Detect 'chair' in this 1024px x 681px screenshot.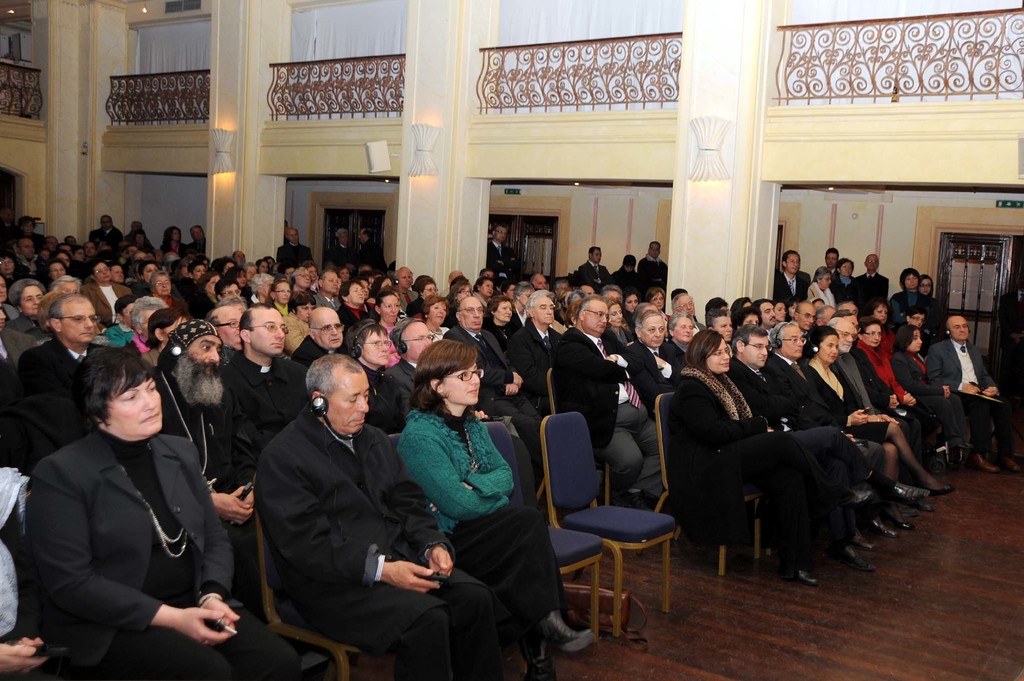
Detection: detection(255, 472, 359, 680).
